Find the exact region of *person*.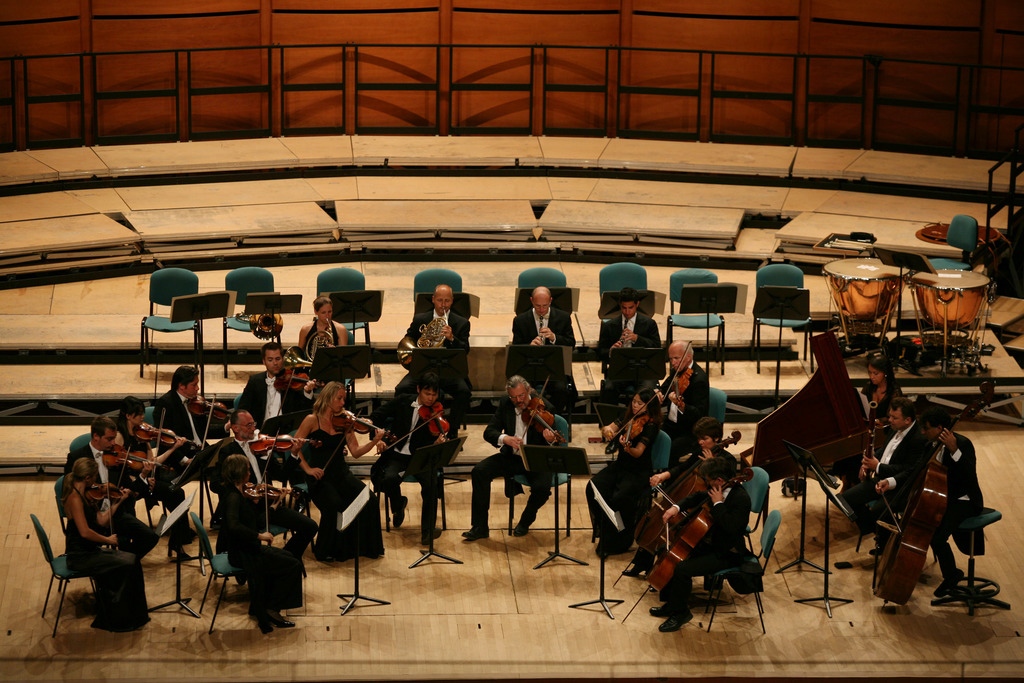
Exact region: [211,456,293,633].
